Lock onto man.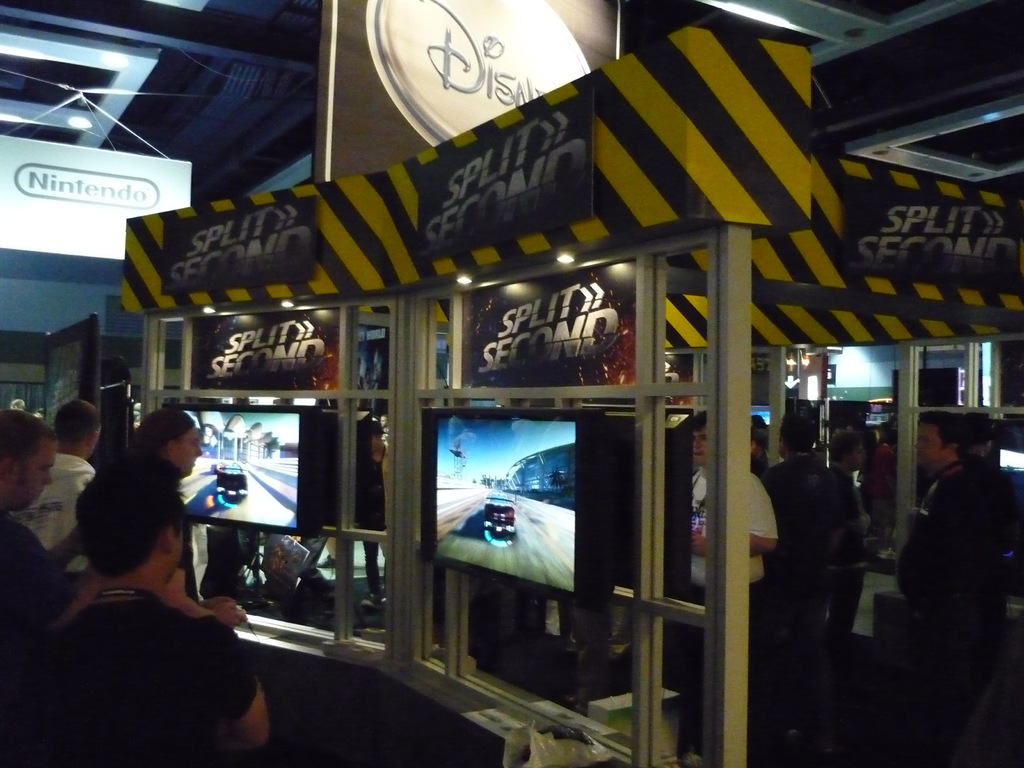
Locked: (0,410,73,767).
